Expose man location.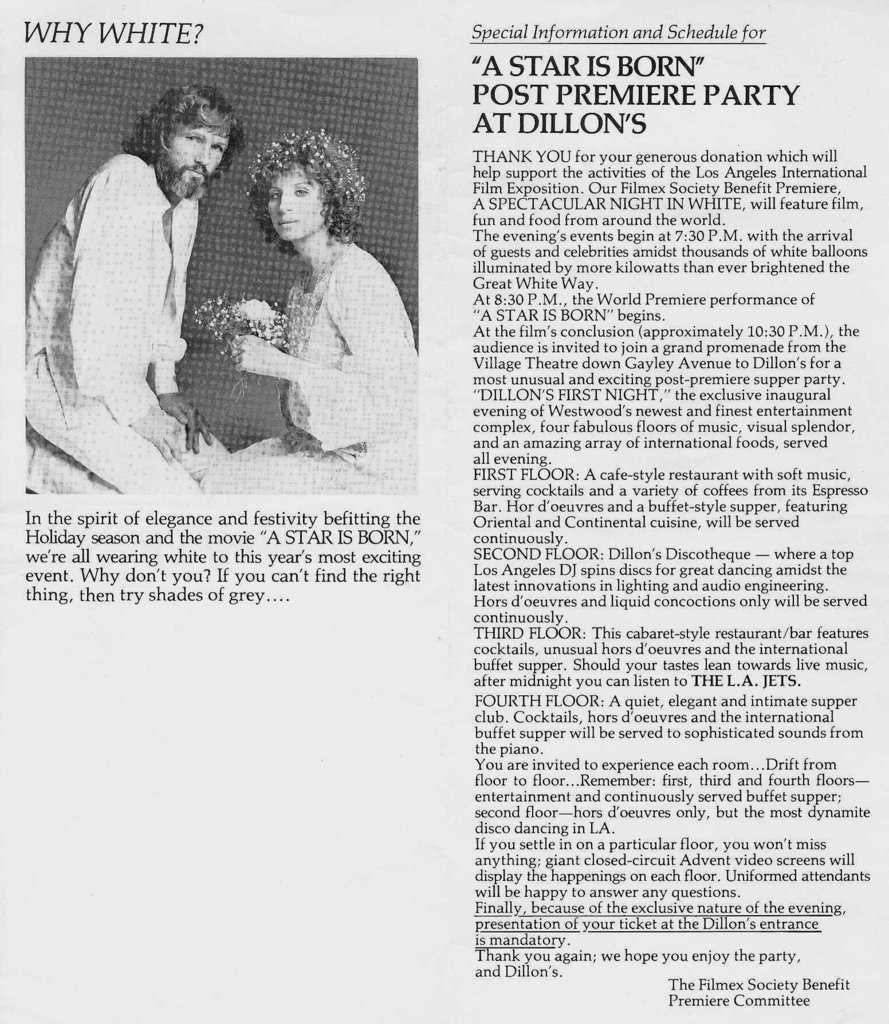
Exposed at x1=16 y1=79 x2=230 y2=502.
